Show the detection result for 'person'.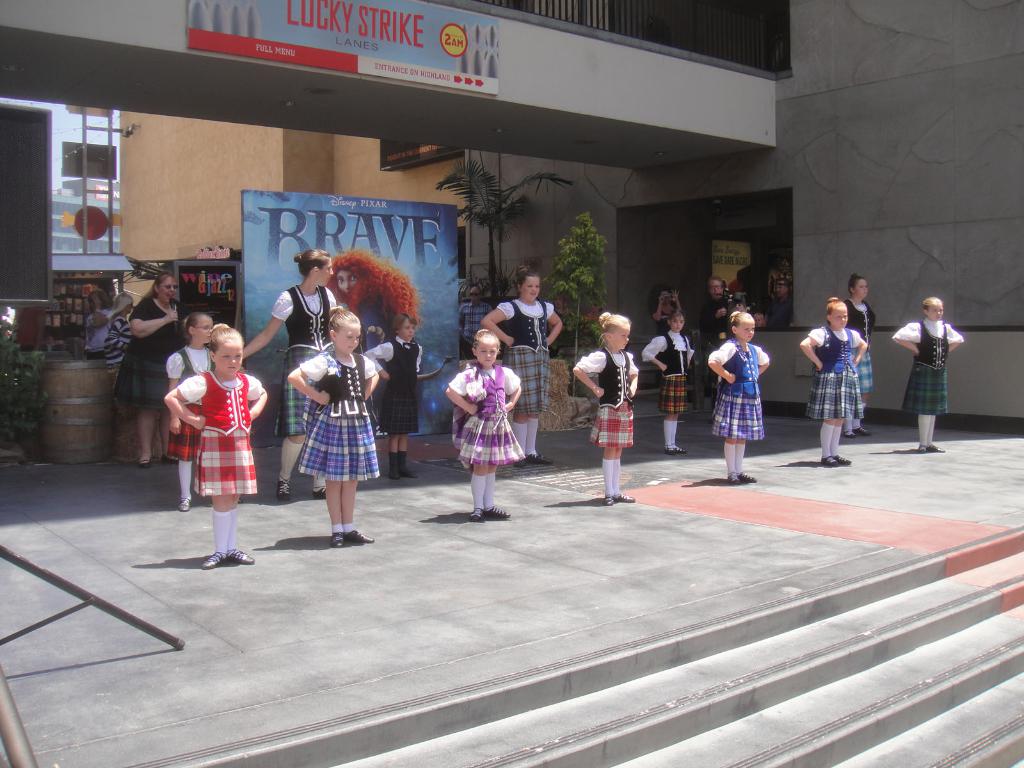
83 289 115 360.
